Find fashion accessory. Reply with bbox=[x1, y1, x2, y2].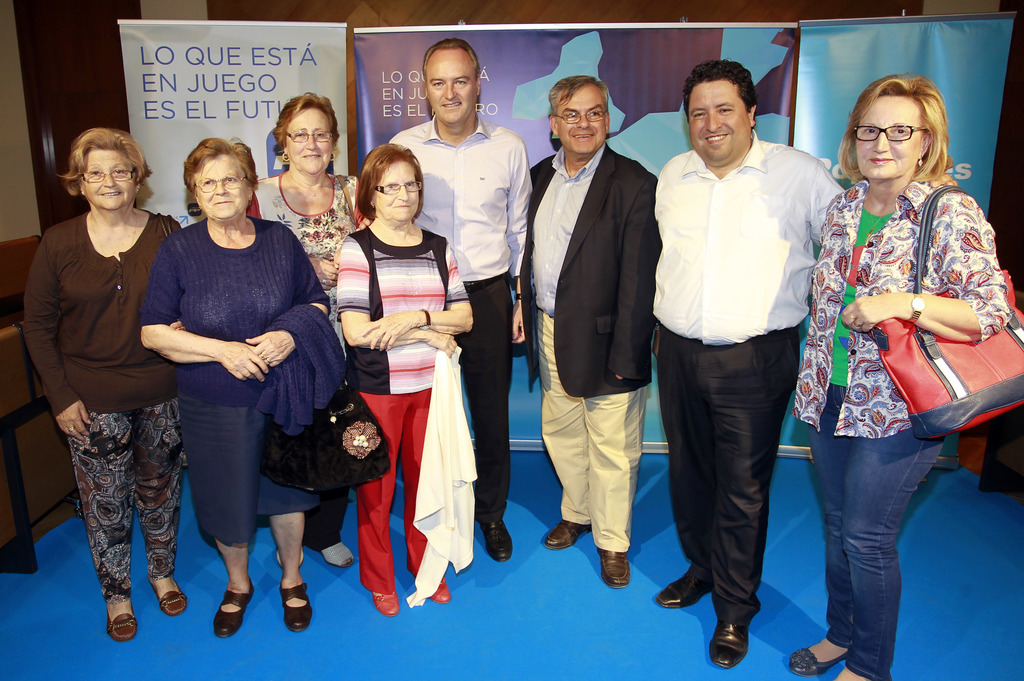
bbox=[850, 123, 931, 141].
